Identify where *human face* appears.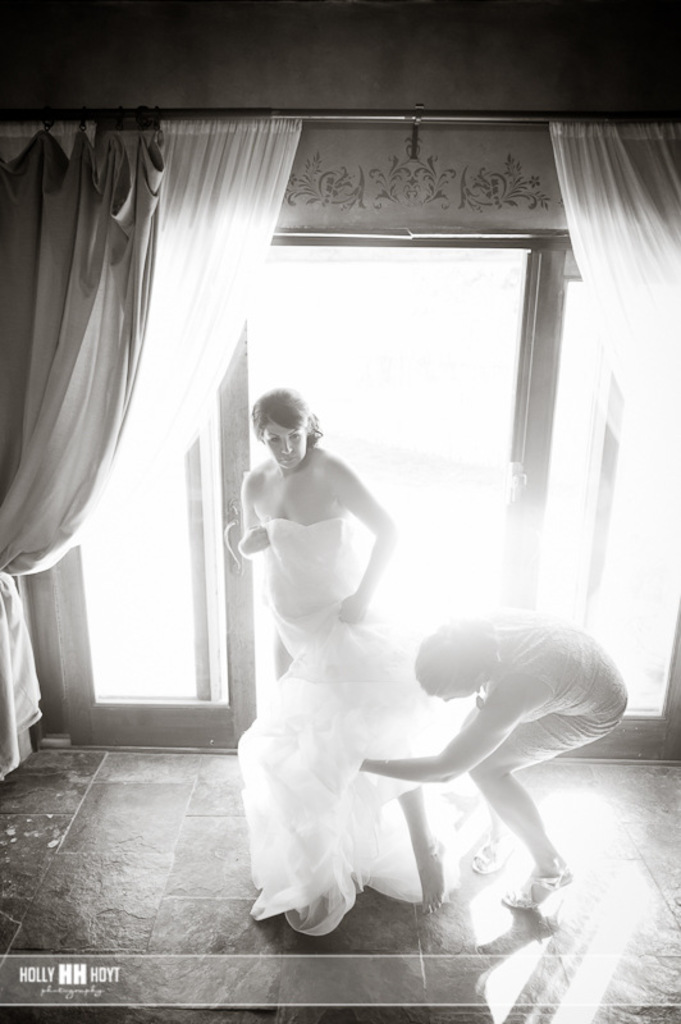
Appears at <box>257,412,307,472</box>.
